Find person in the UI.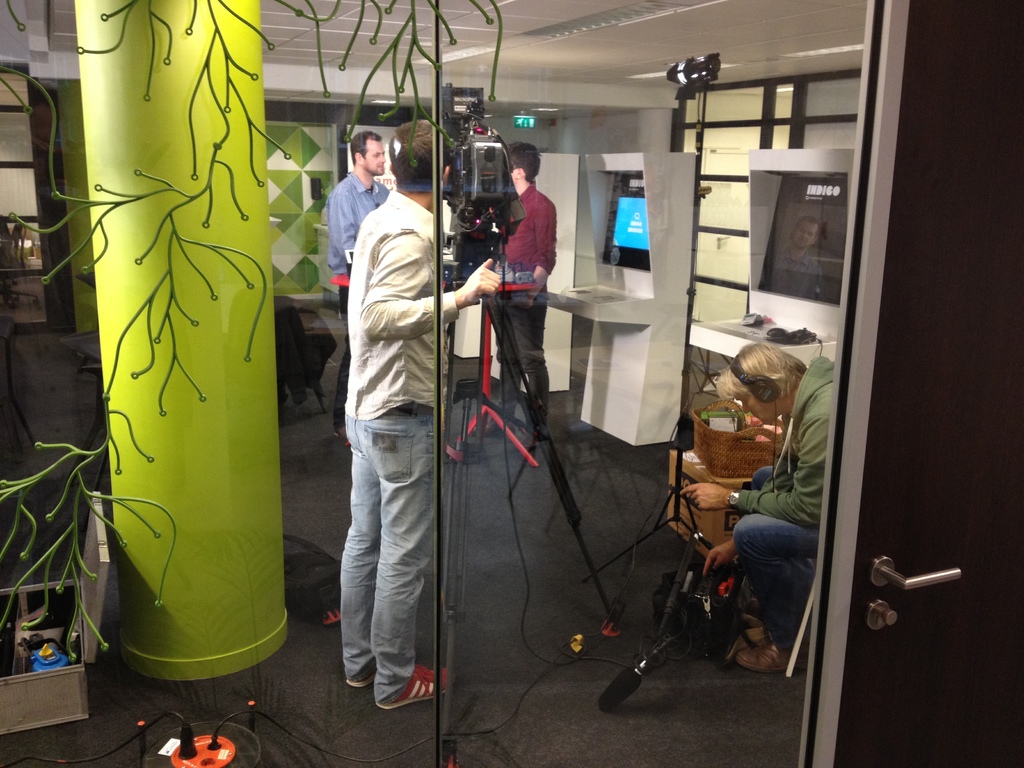
UI element at {"x1": 313, "y1": 104, "x2": 461, "y2": 728}.
